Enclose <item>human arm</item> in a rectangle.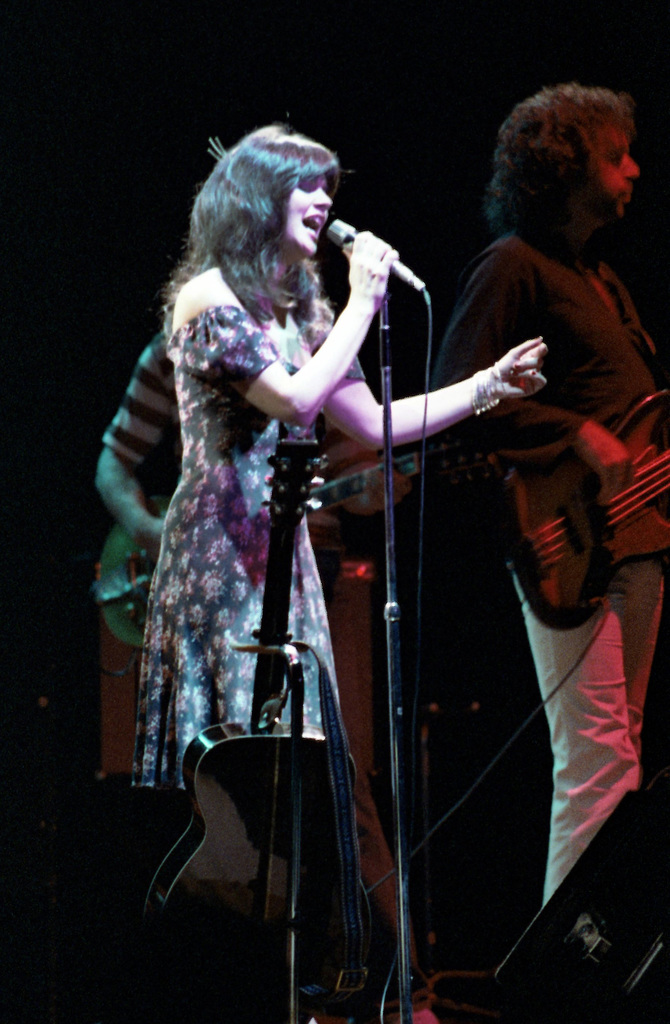
rect(315, 301, 557, 457).
